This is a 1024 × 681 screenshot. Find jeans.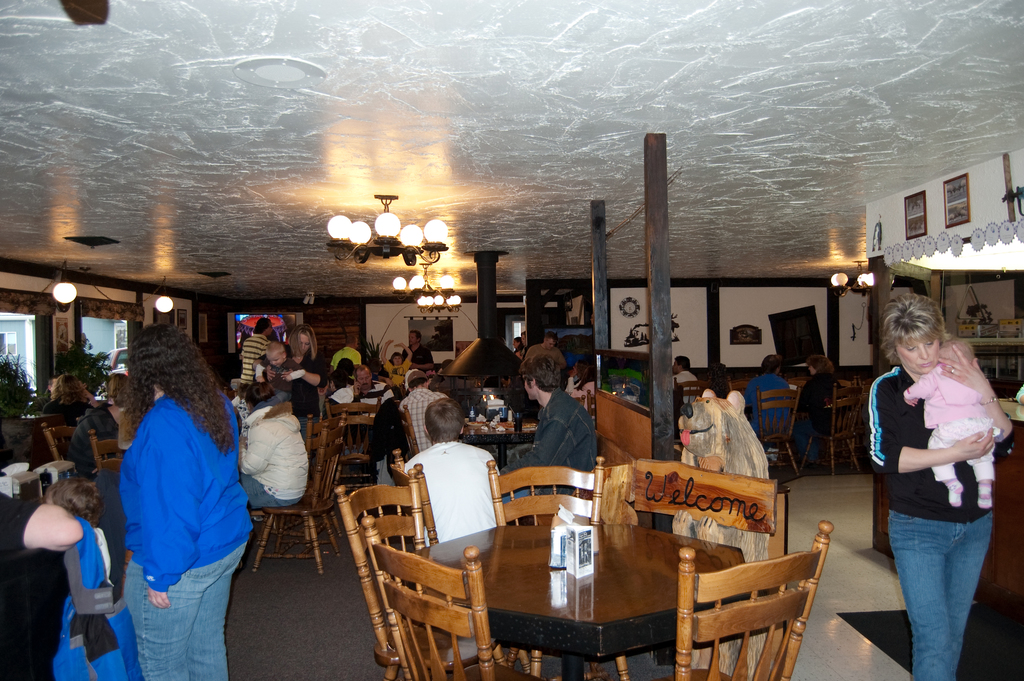
Bounding box: bbox=[241, 472, 296, 512].
